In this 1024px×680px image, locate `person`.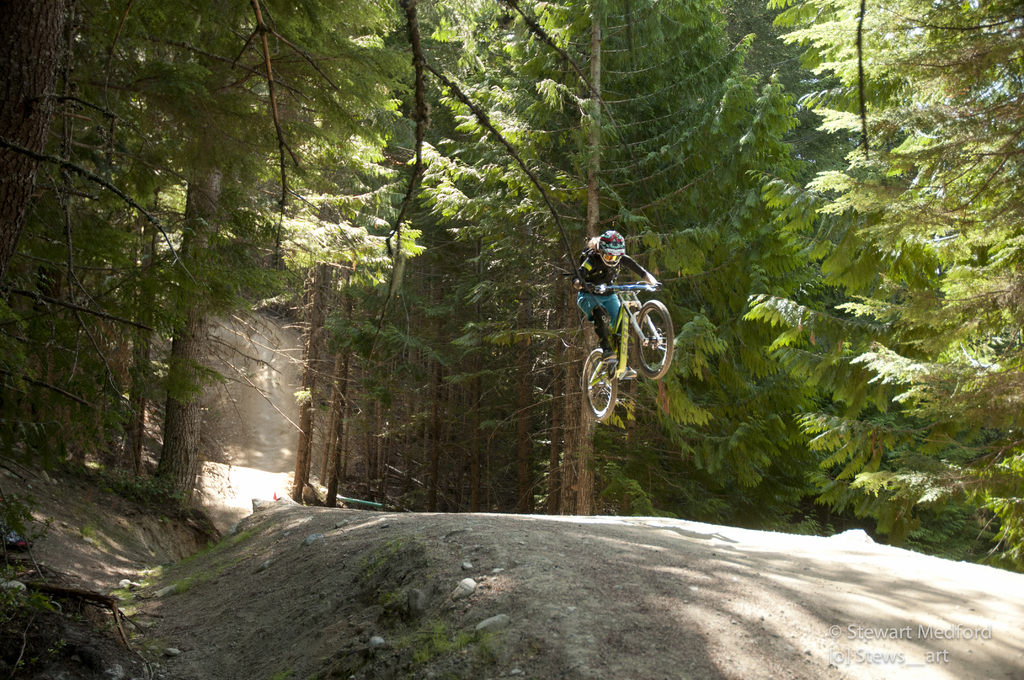
Bounding box: x1=584 y1=218 x2=660 y2=414.
